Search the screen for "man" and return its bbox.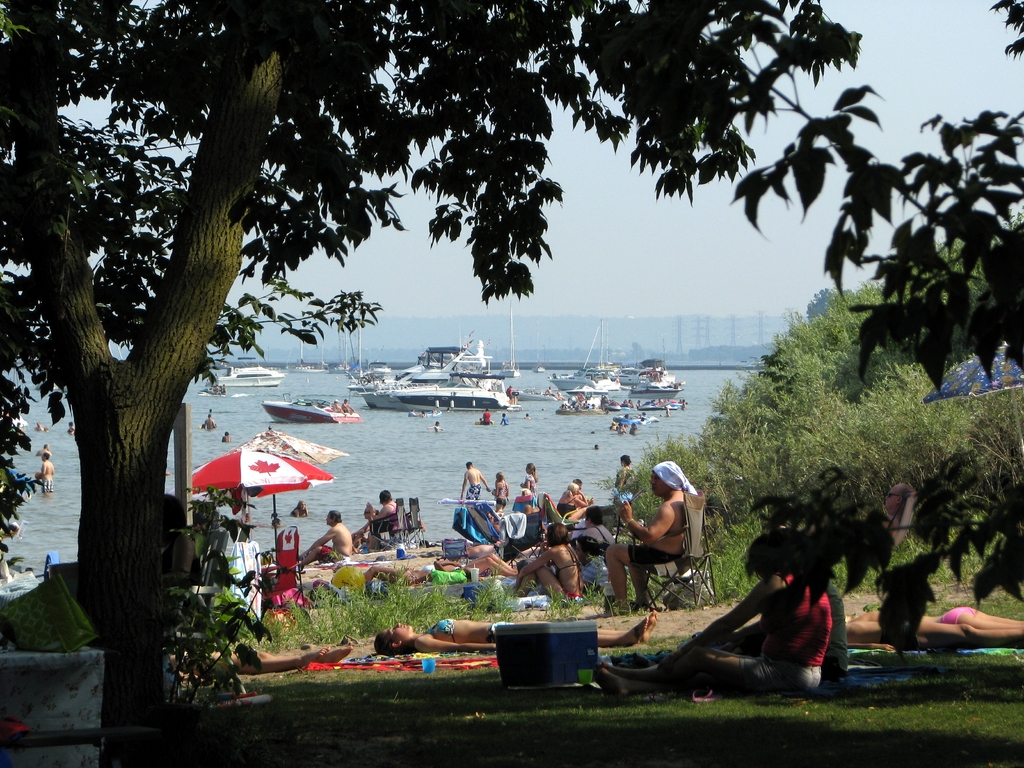
Found: 301, 506, 349, 567.
